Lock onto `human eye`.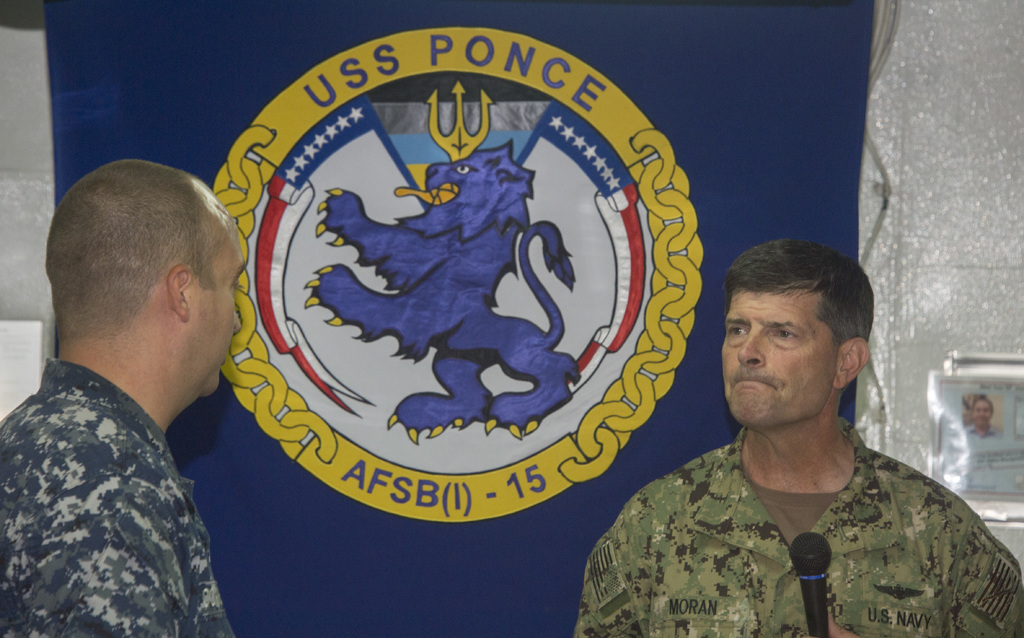
Locked: 732 319 748 342.
